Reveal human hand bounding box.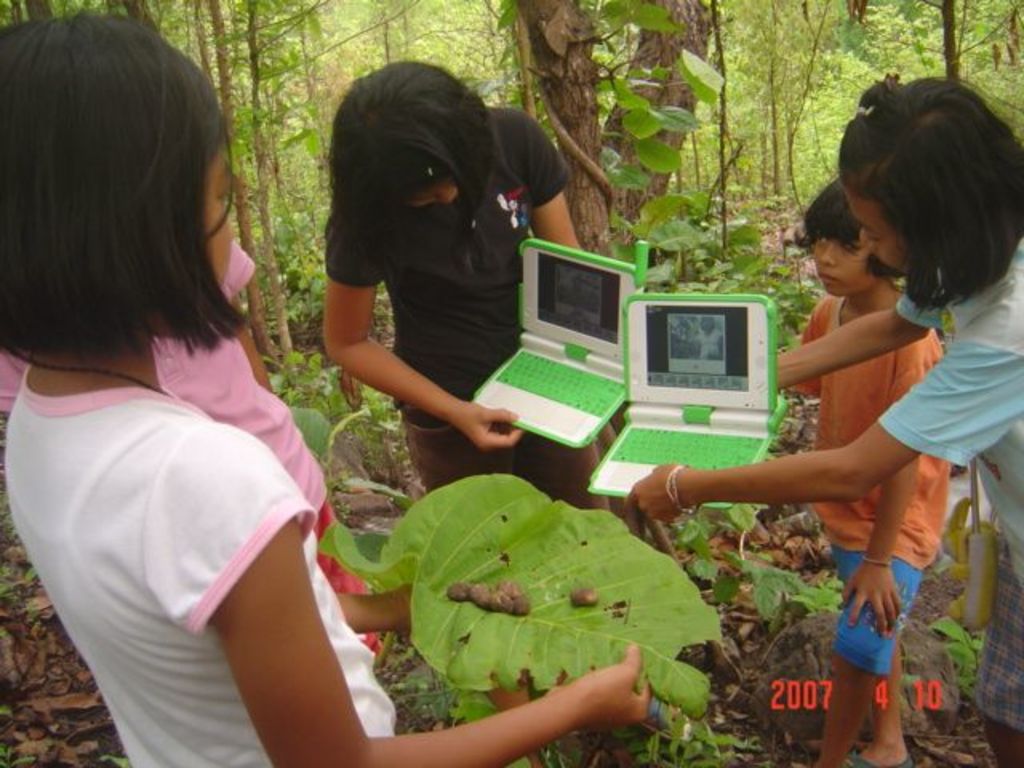
Revealed: (x1=549, y1=642, x2=654, y2=733).
